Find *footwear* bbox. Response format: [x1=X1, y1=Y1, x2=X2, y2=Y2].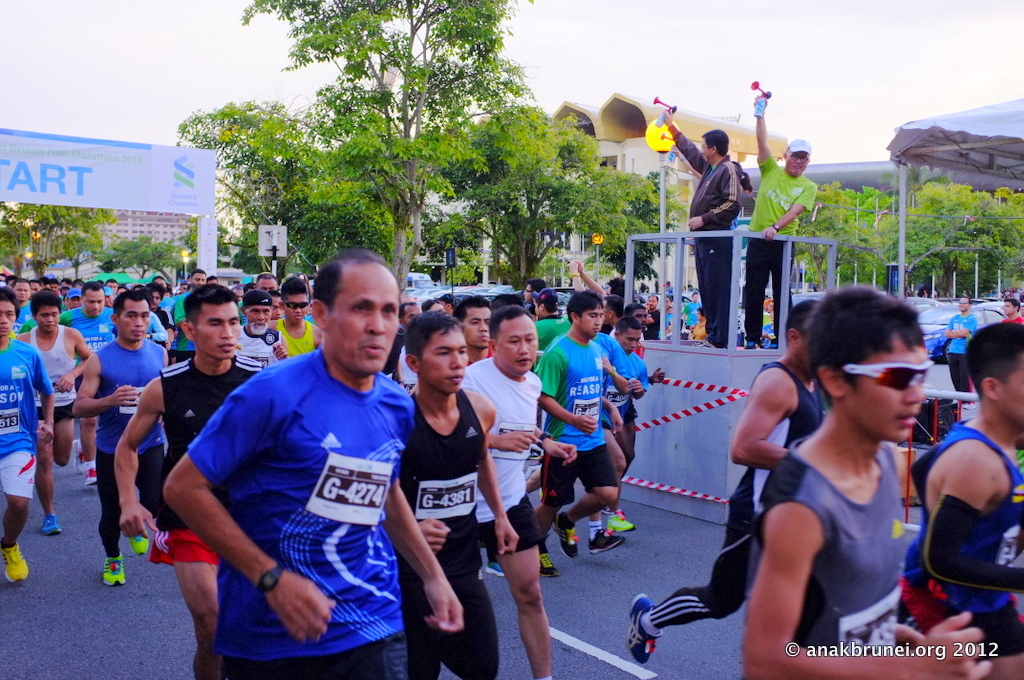
[x1=693, y1=339, x2=722, y2=349].
